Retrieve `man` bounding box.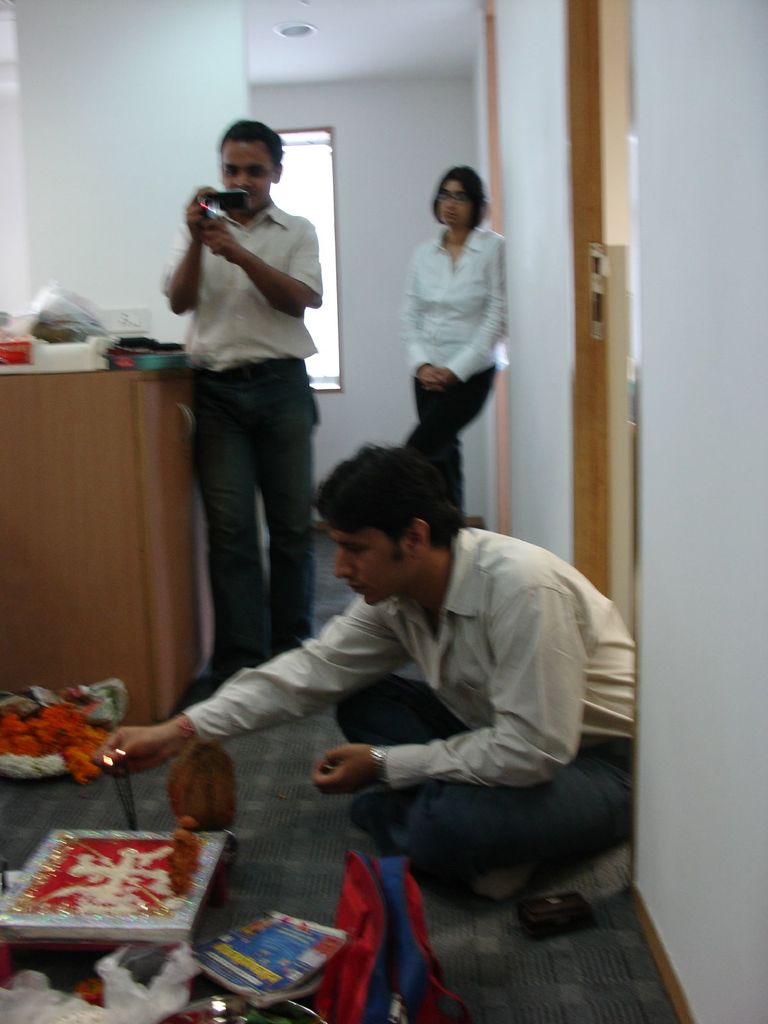
Bounding box: bbox=[85, 427, 634, 932].
